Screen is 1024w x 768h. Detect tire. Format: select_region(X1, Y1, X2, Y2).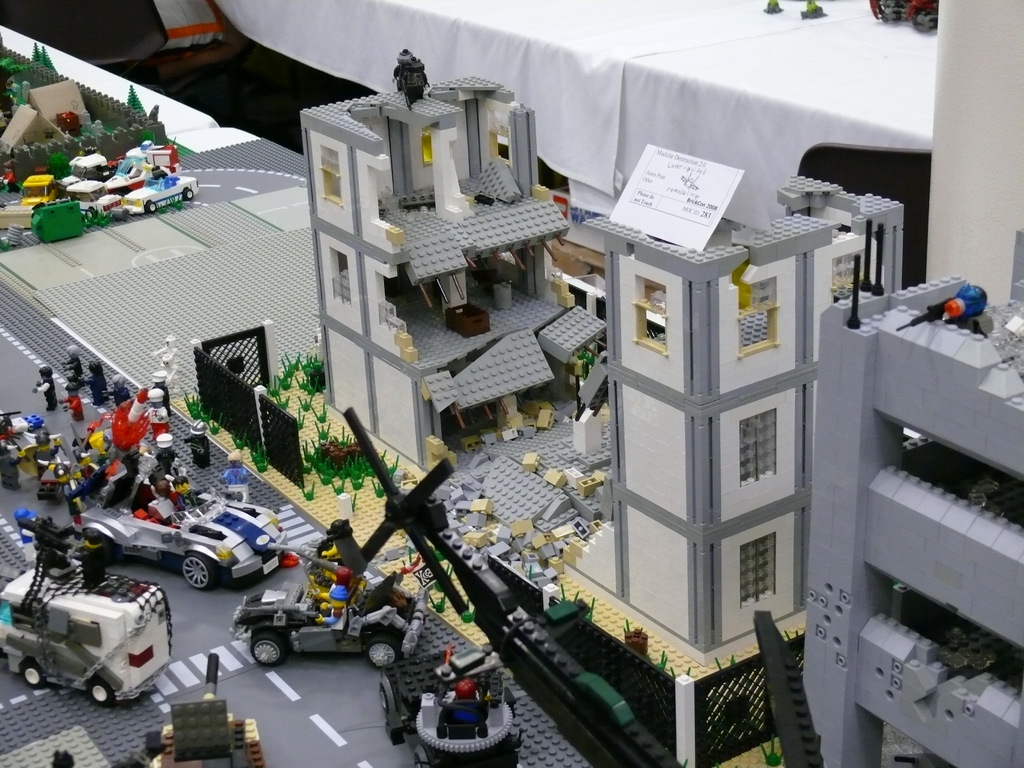
select_region(87, 677, 118, 712).
